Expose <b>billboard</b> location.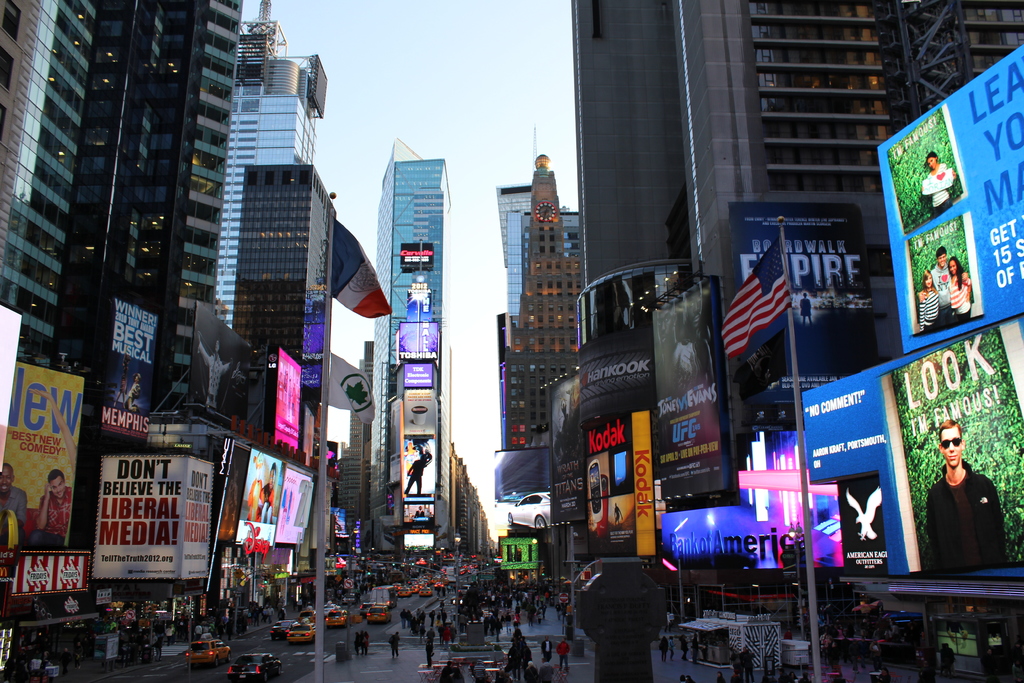
Exposed at [397,325,435,360].
